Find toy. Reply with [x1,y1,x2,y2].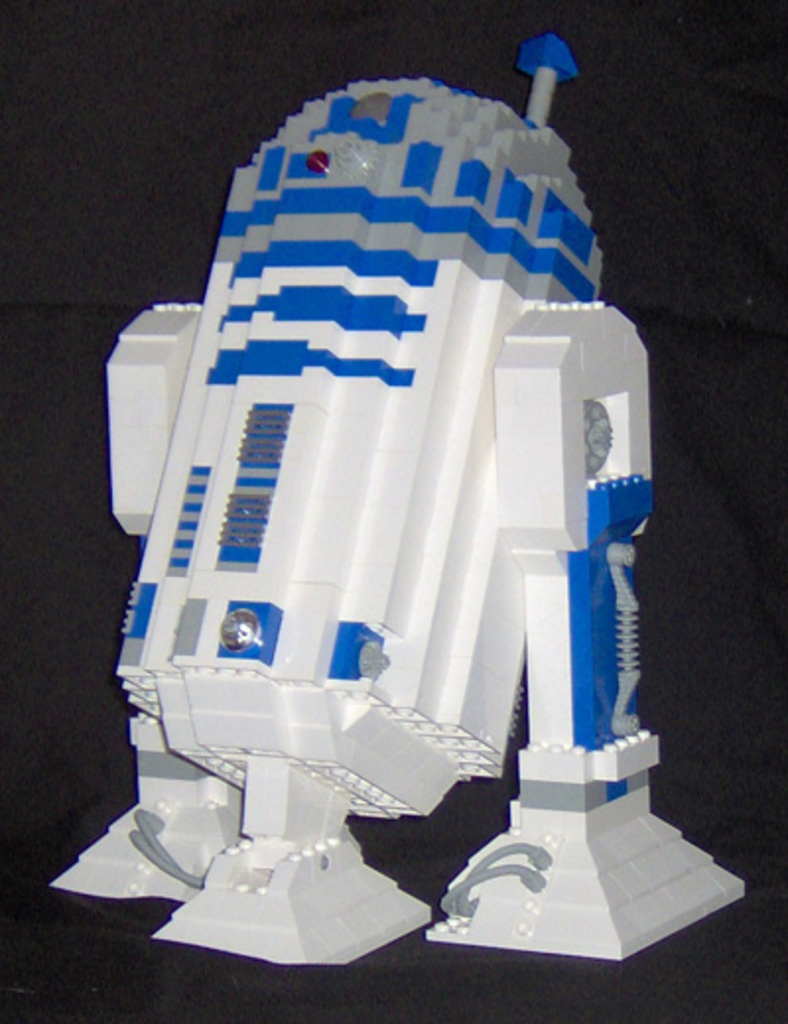
[71,100,699,957].
